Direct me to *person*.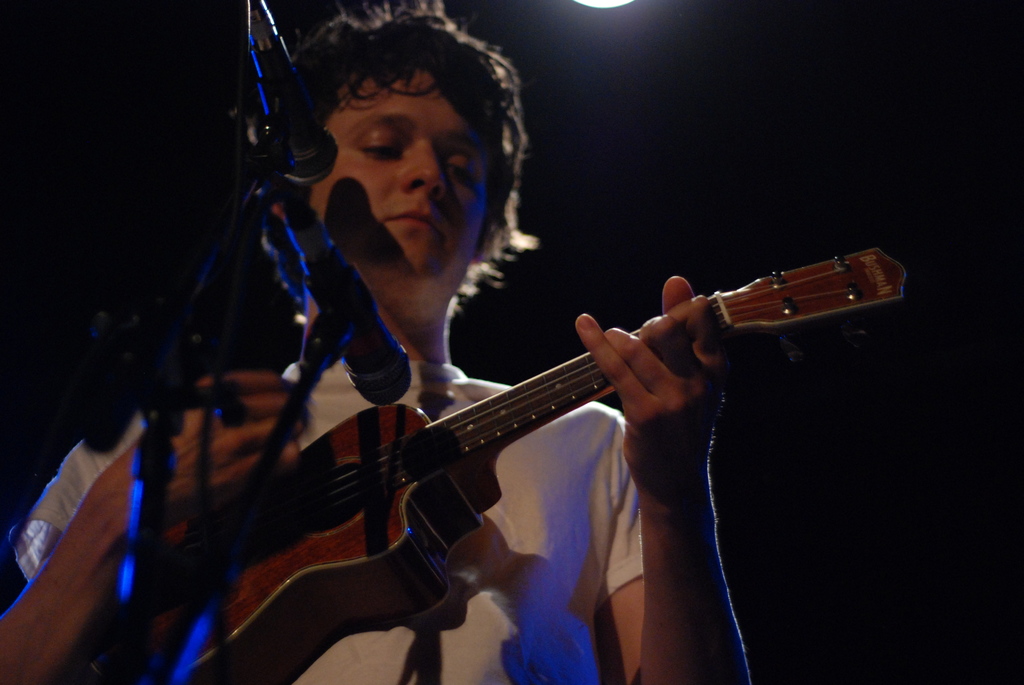
Direction: <region>0, 0, 760, 684</region>.
